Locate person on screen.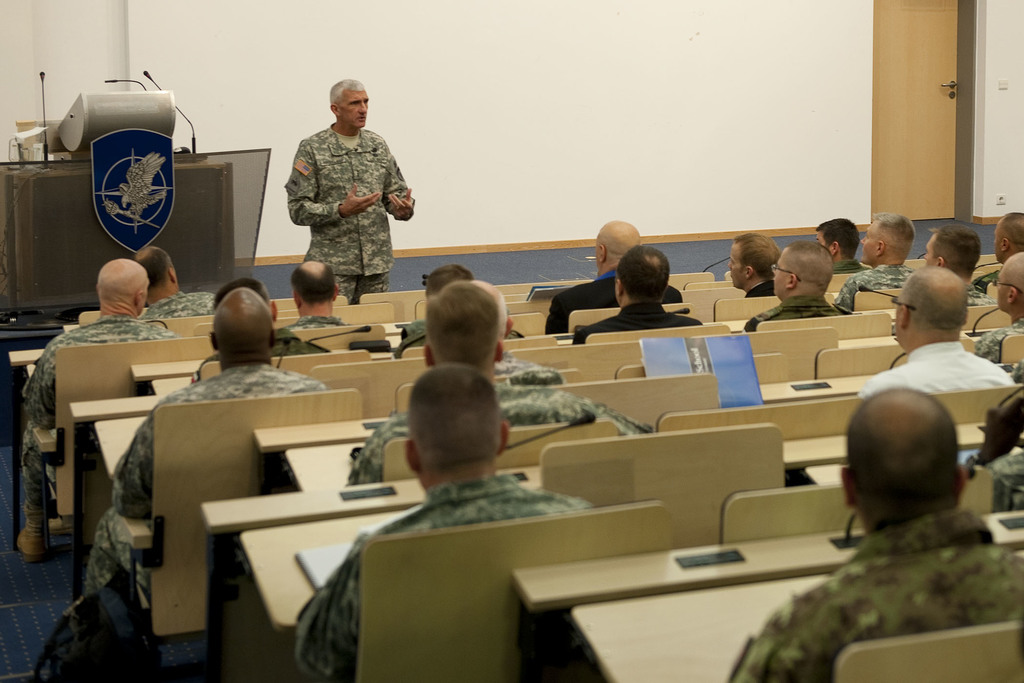
On screen at crop(569, 245, 703, 355).
